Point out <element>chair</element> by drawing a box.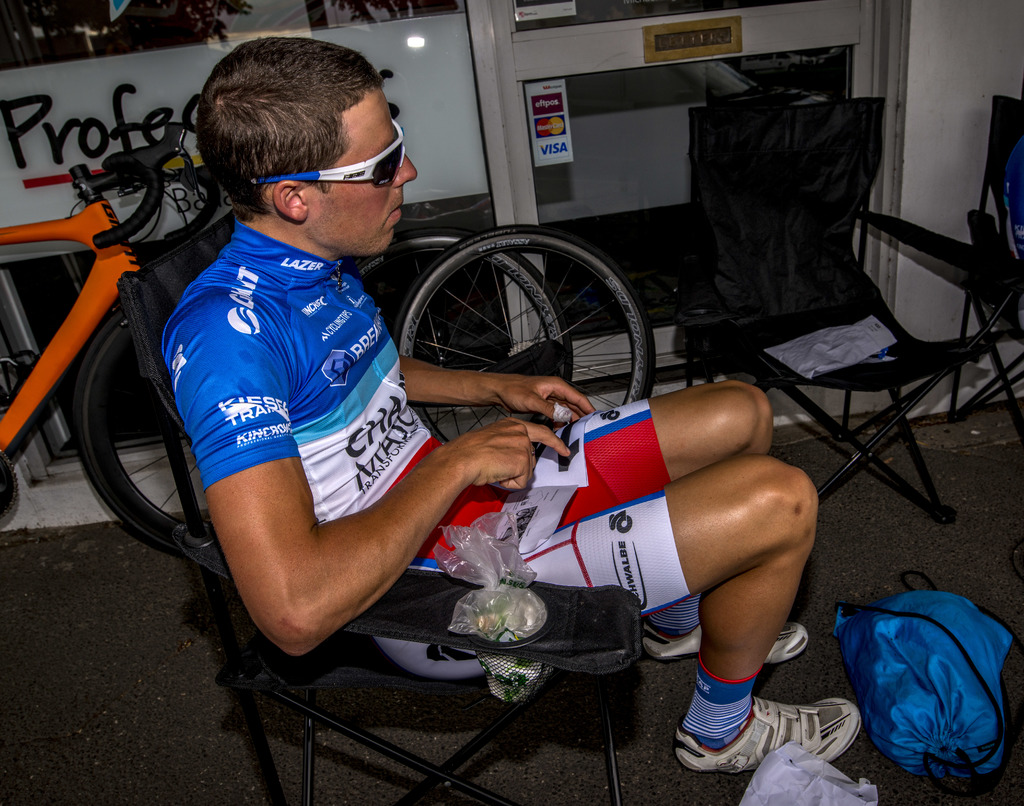
171,524,644,805.
